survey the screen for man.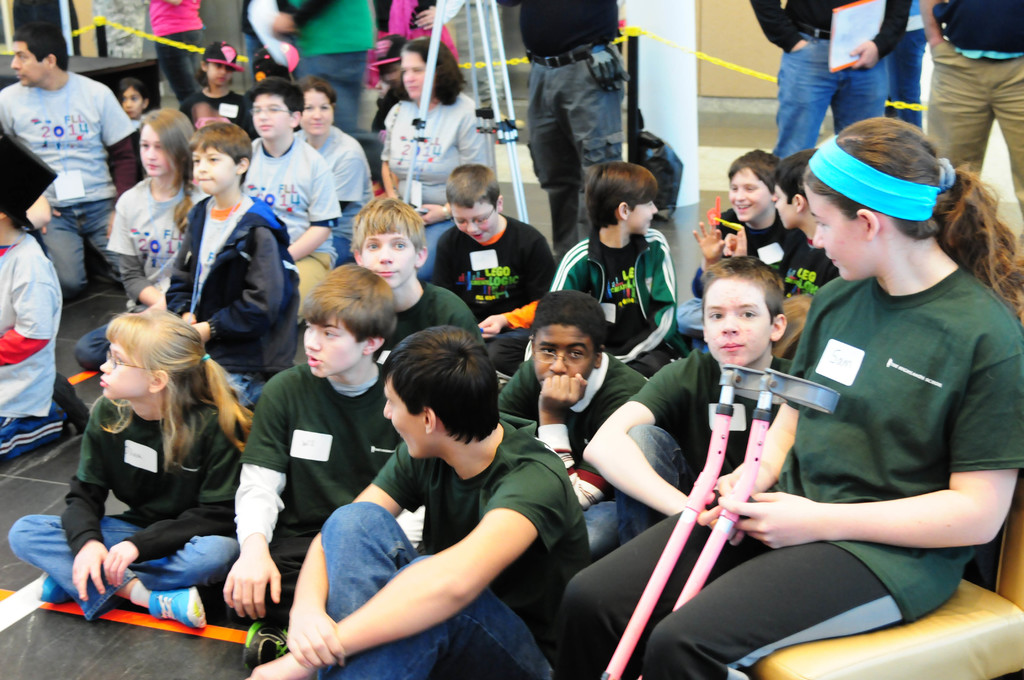
Survey found: x1=0 y1=22 x2=133 y2=290.
